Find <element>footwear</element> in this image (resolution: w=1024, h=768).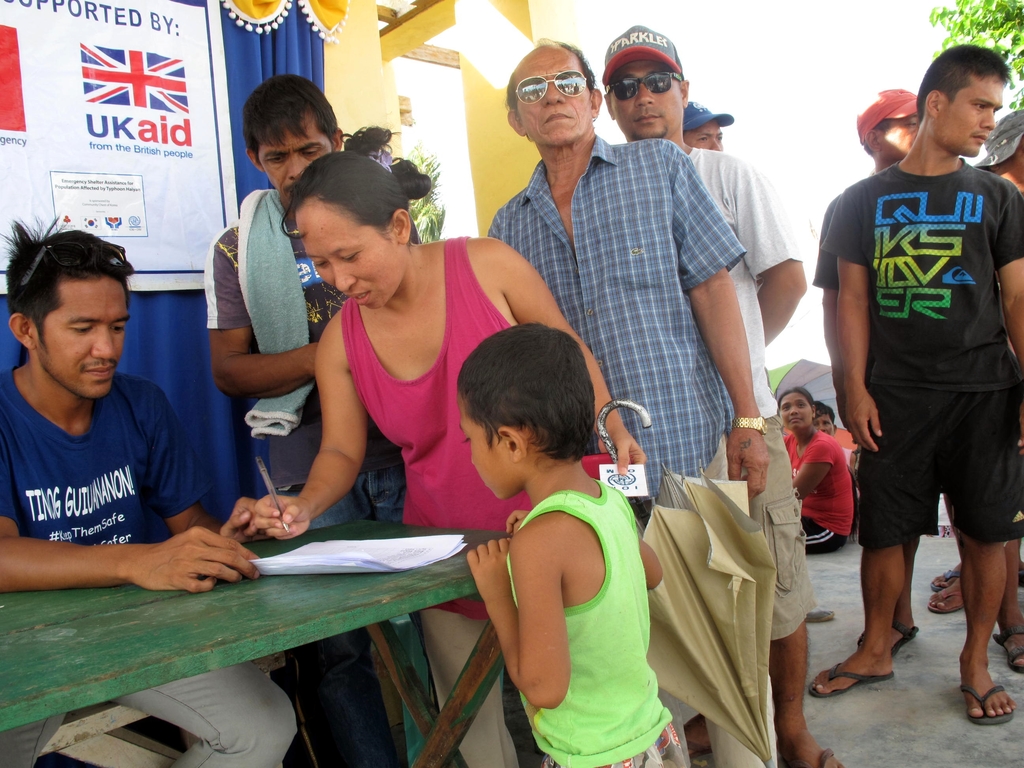
bbox(989, 623, 1023, 675).
